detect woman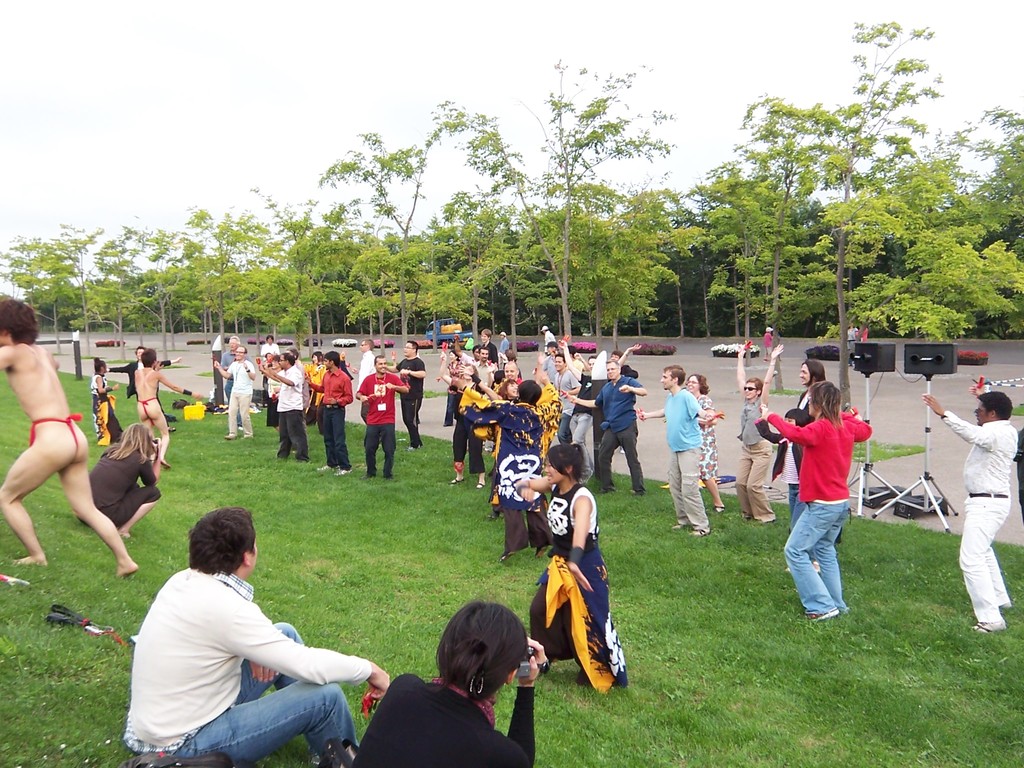
<region>514, 445, 634, 691</region>
